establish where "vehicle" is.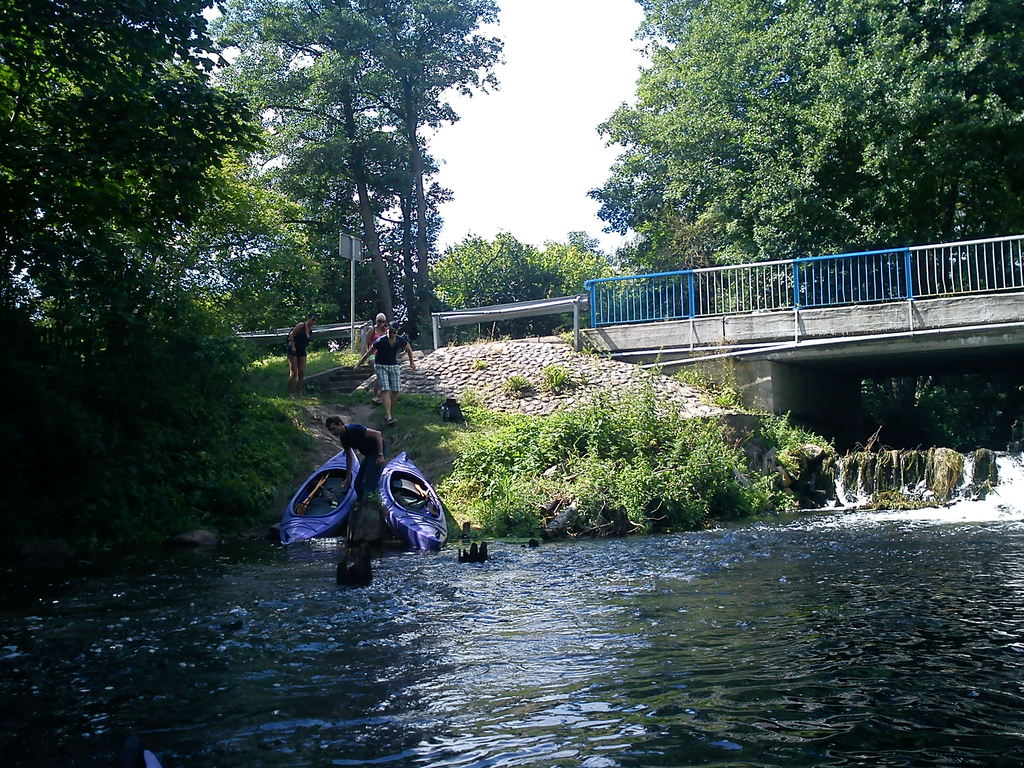
Established at select_region(376, 450, 449, 547).
